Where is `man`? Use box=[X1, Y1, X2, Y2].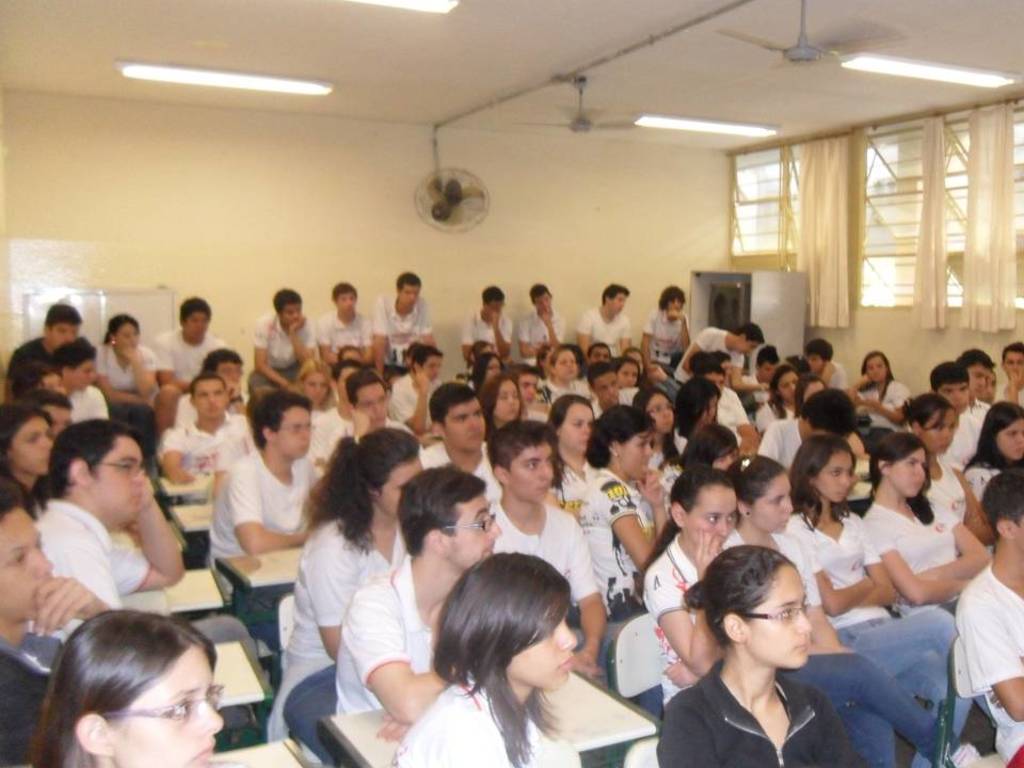
box=[0, 484, 110, 767].
